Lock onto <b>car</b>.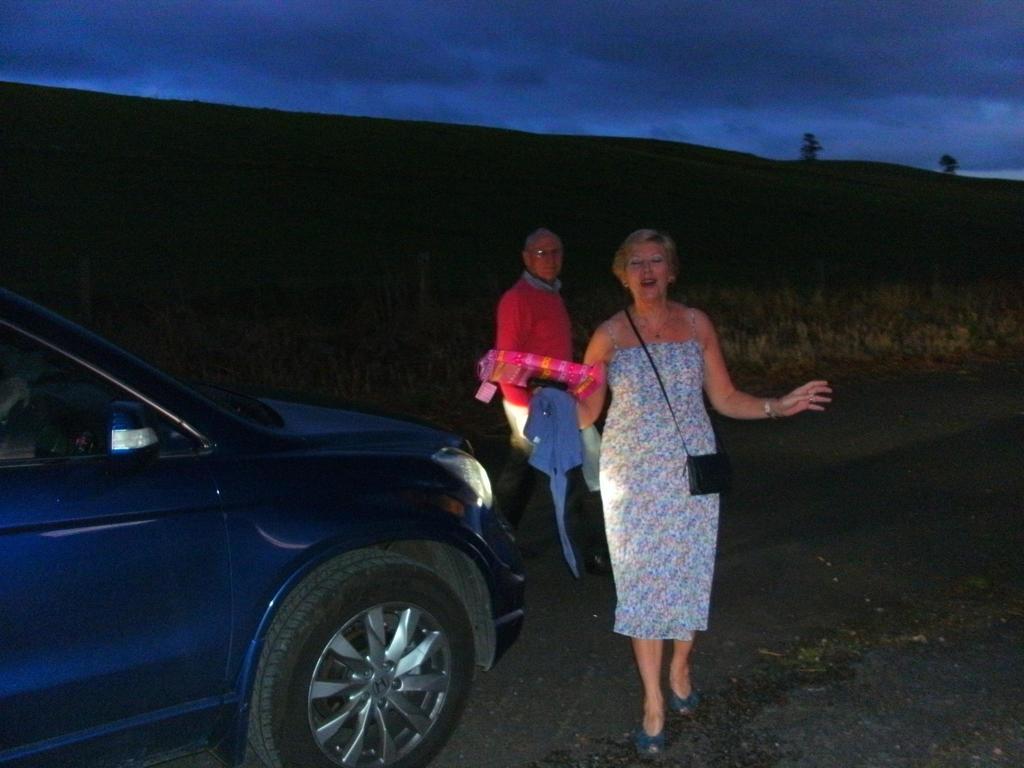
Locked: (61,328,525,767).
